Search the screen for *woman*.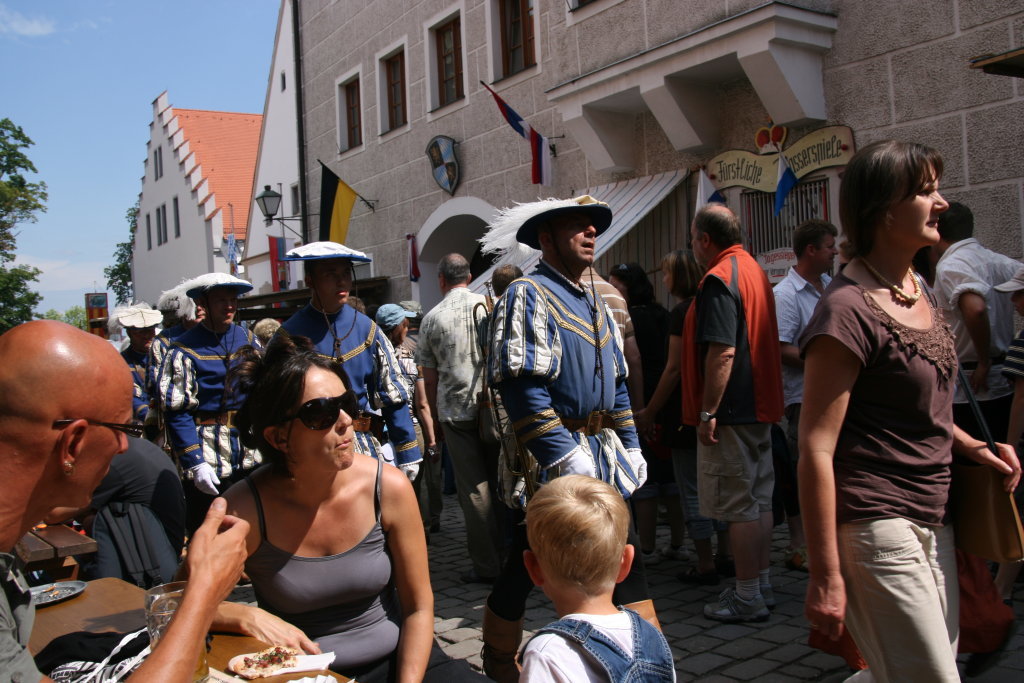
Found at locate(182, 323, 490, 676).
